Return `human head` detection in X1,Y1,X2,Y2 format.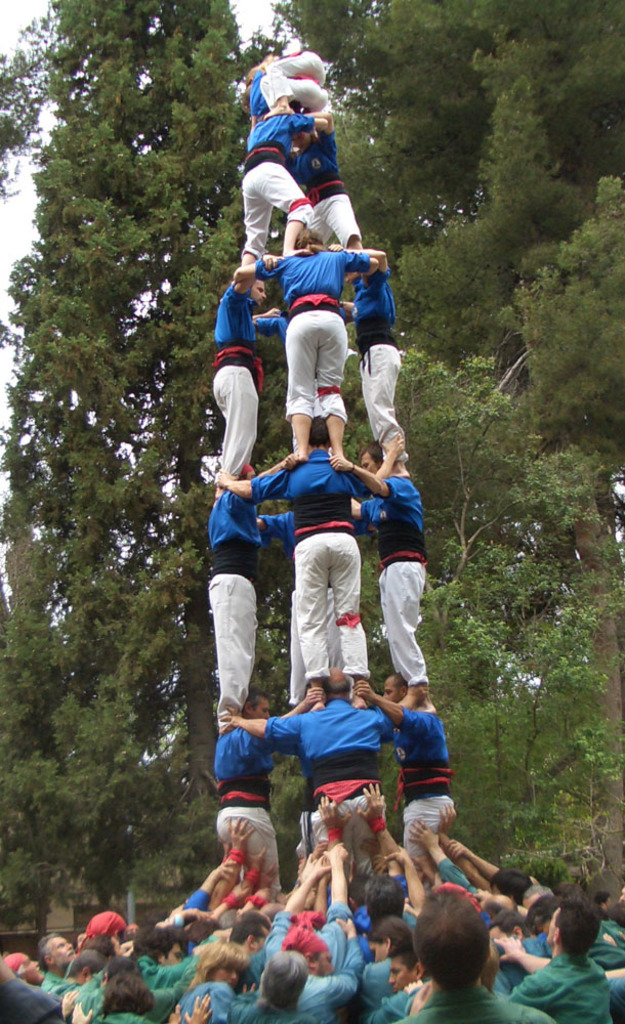
85,913,124,948.
